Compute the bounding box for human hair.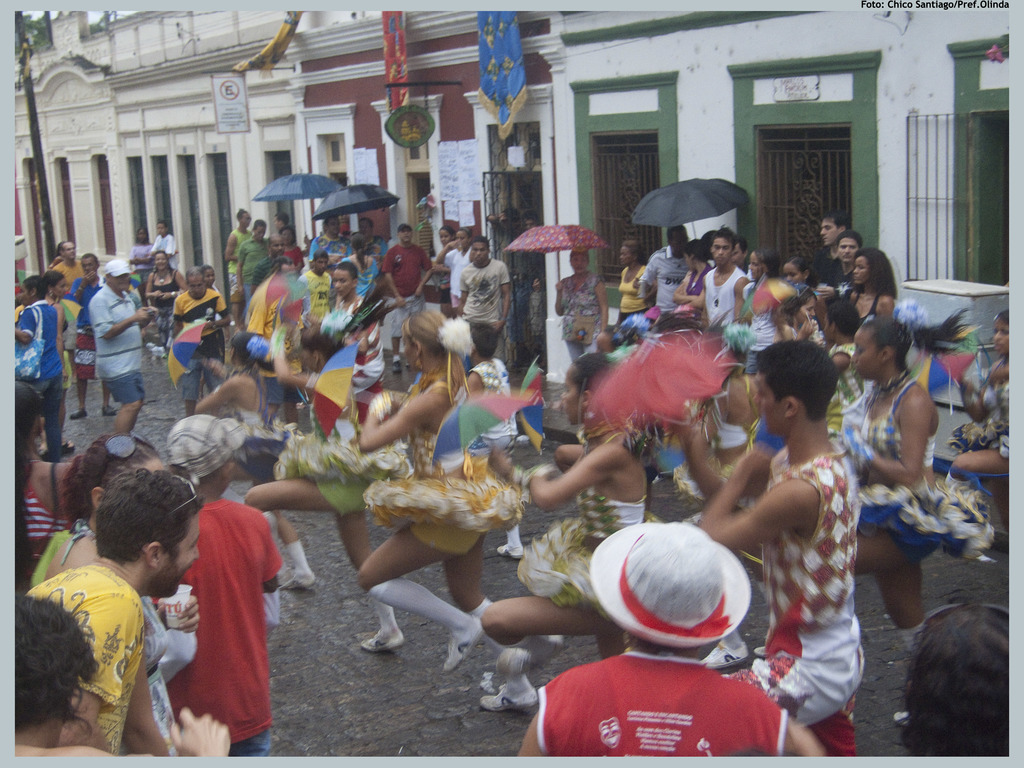
rect(824, 217, 843, 243).
